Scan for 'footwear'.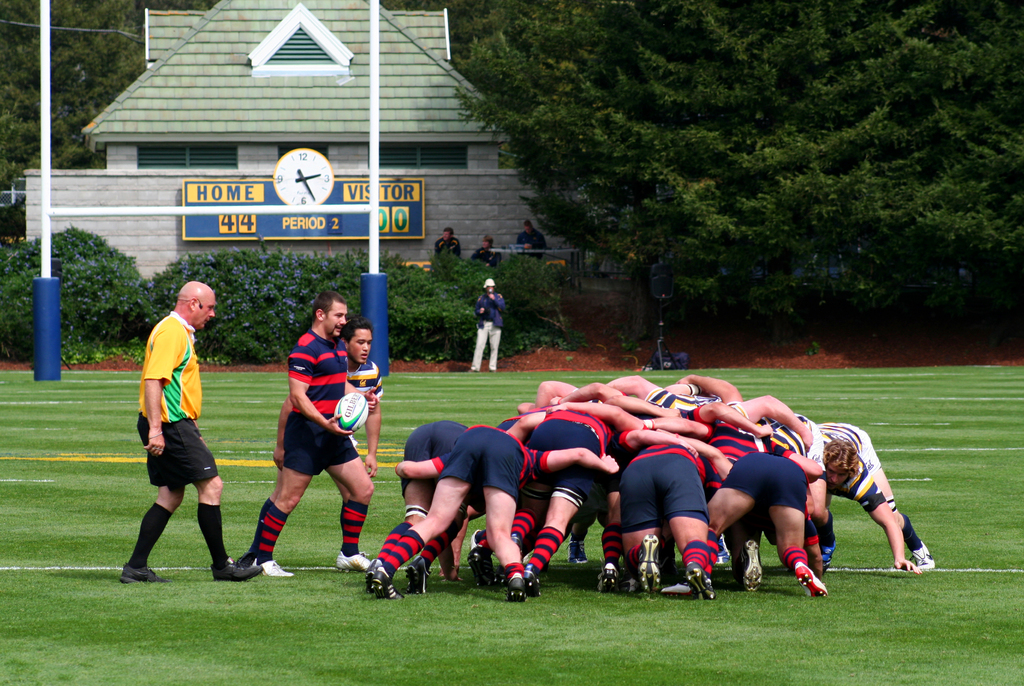
Scan result: (x1=335, y1=552, x2=367, y2=569).
